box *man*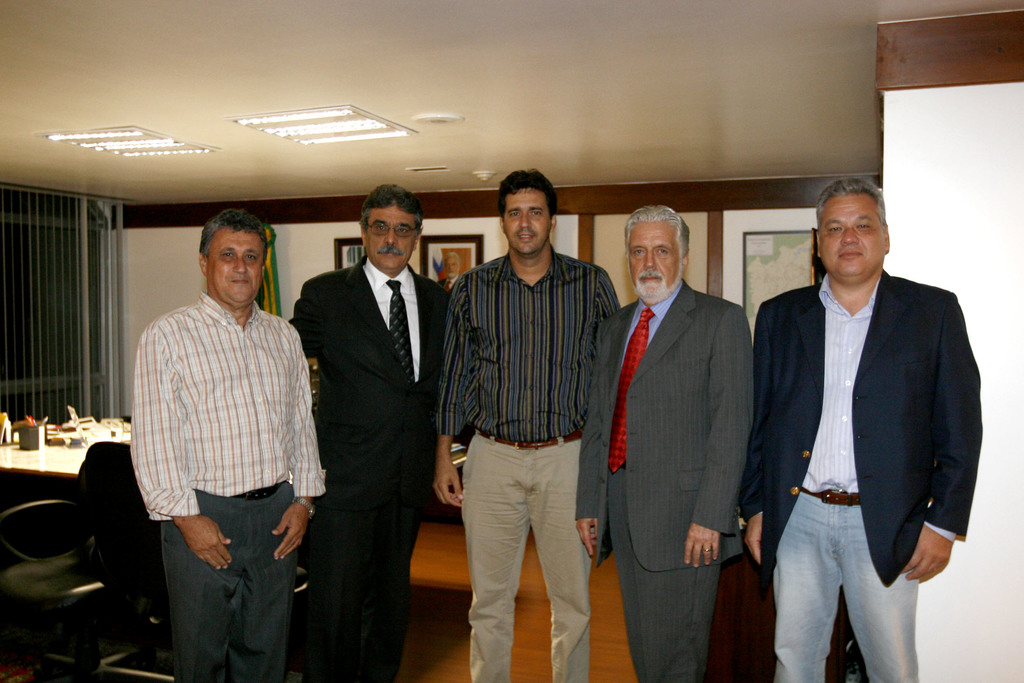
(x1=126, y1=206, x2=330, y2=682)
